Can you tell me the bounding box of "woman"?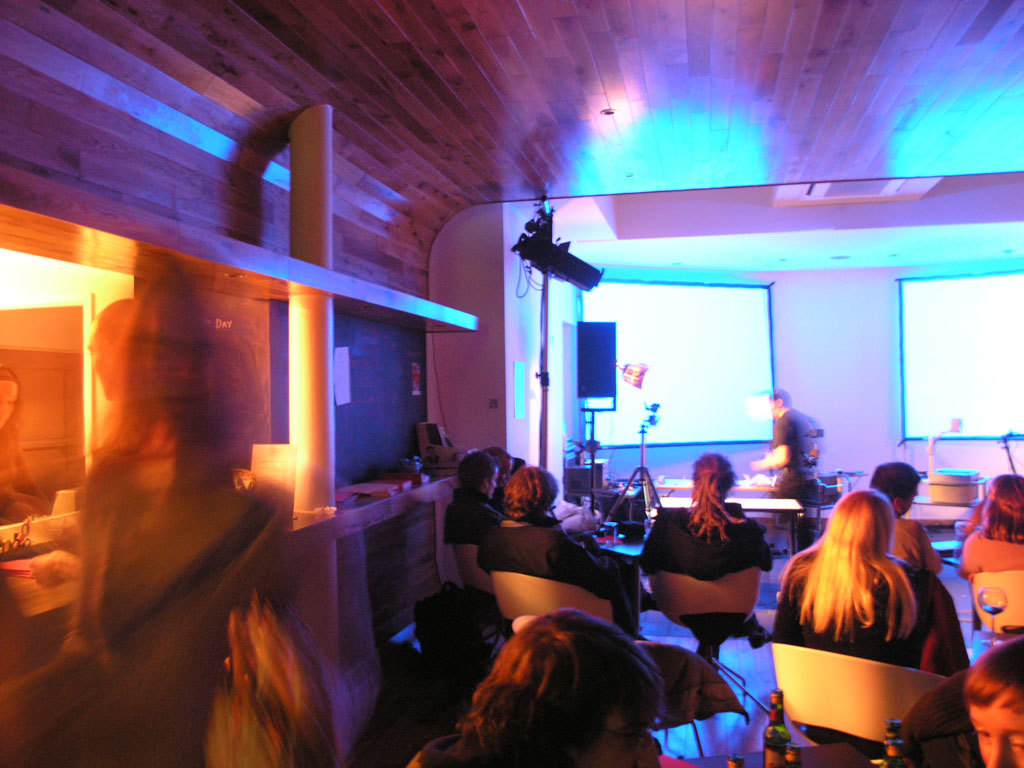
rect(639, 451, 773, 669).
